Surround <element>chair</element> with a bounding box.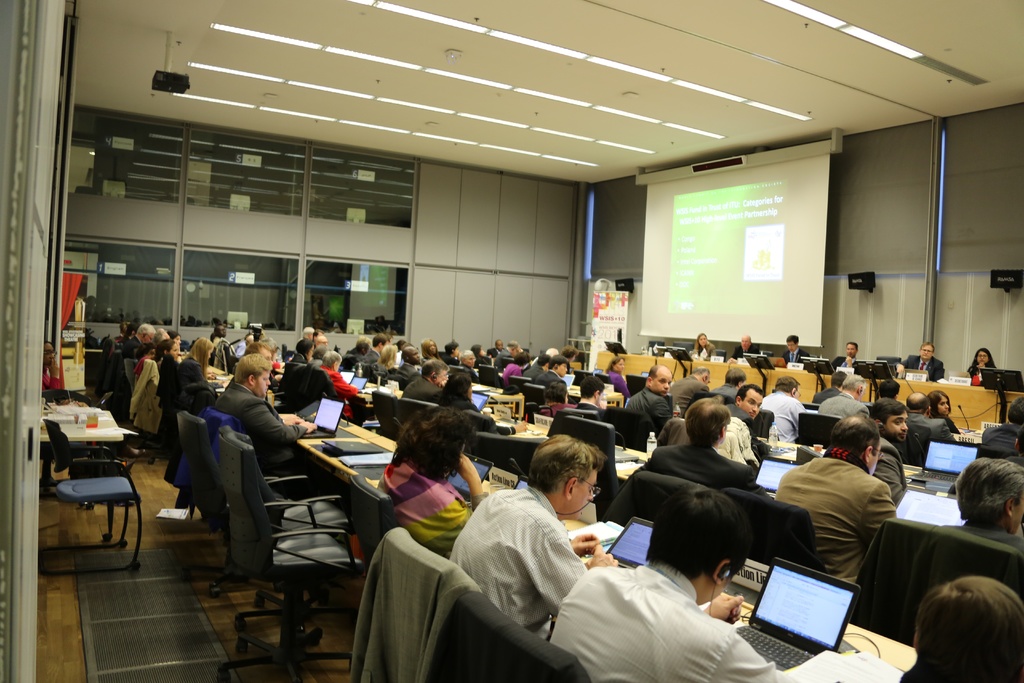
crop(630, 372, 650, 399).
